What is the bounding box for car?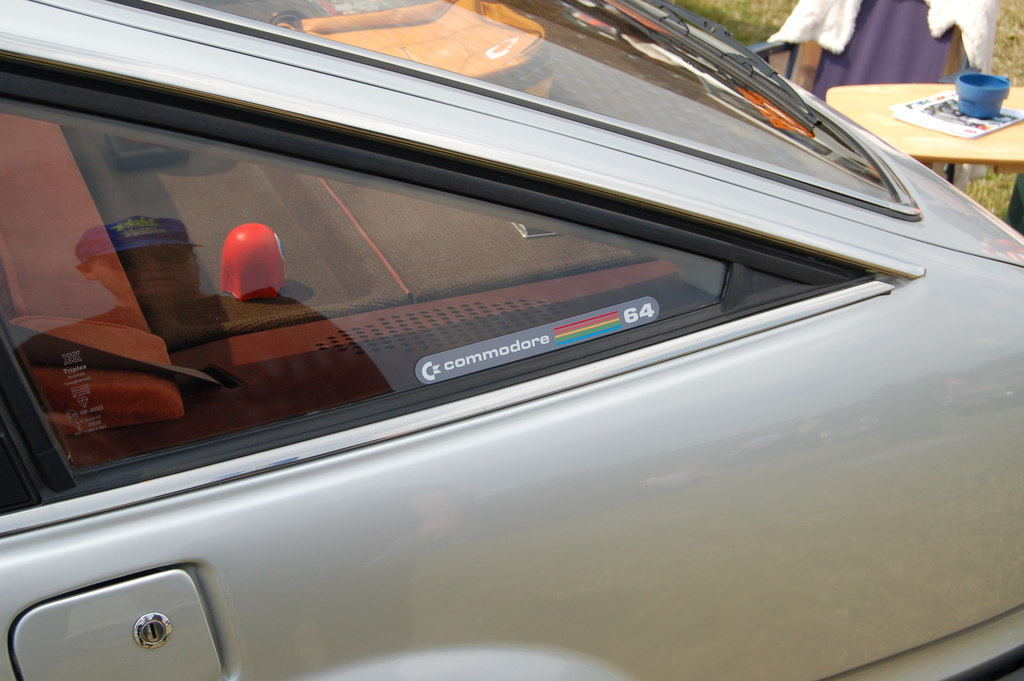
select_region(0, 3, 1023, 680).
